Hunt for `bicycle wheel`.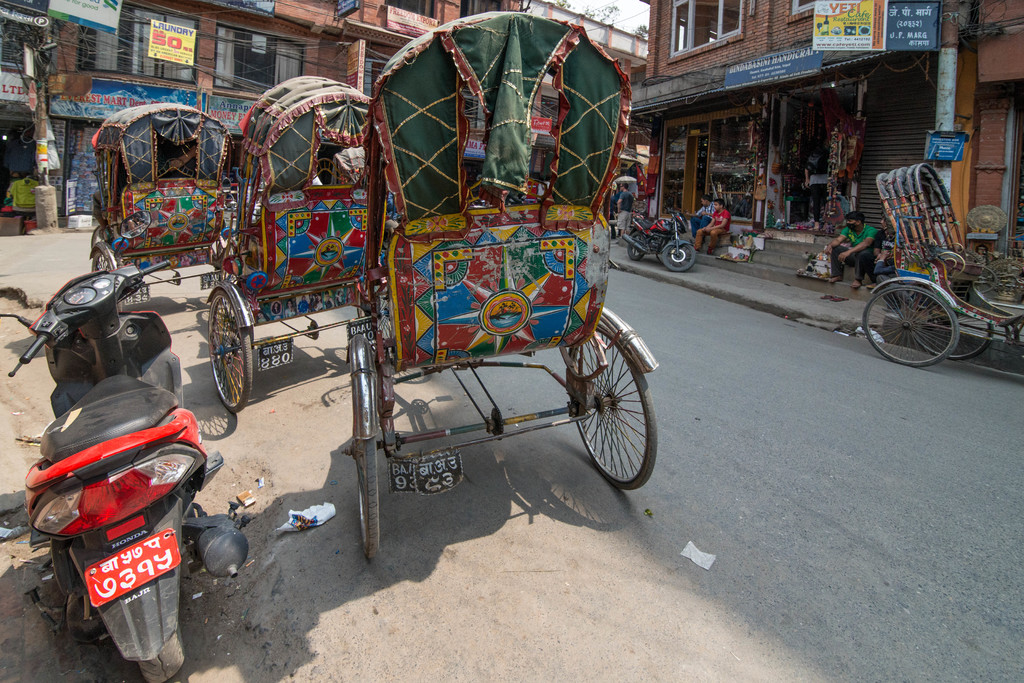
Hunted down at bbox=(567, 325, 660, 488).
